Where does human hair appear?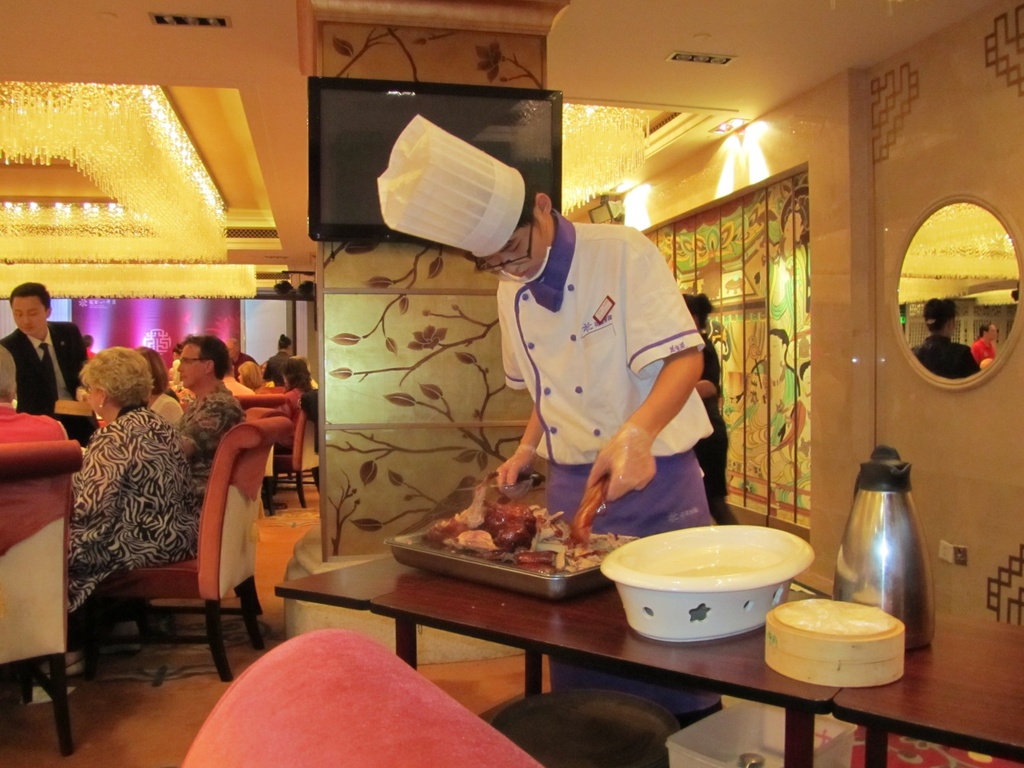
Appears at (x1=7, y1=279, x2=54, y2=315).
